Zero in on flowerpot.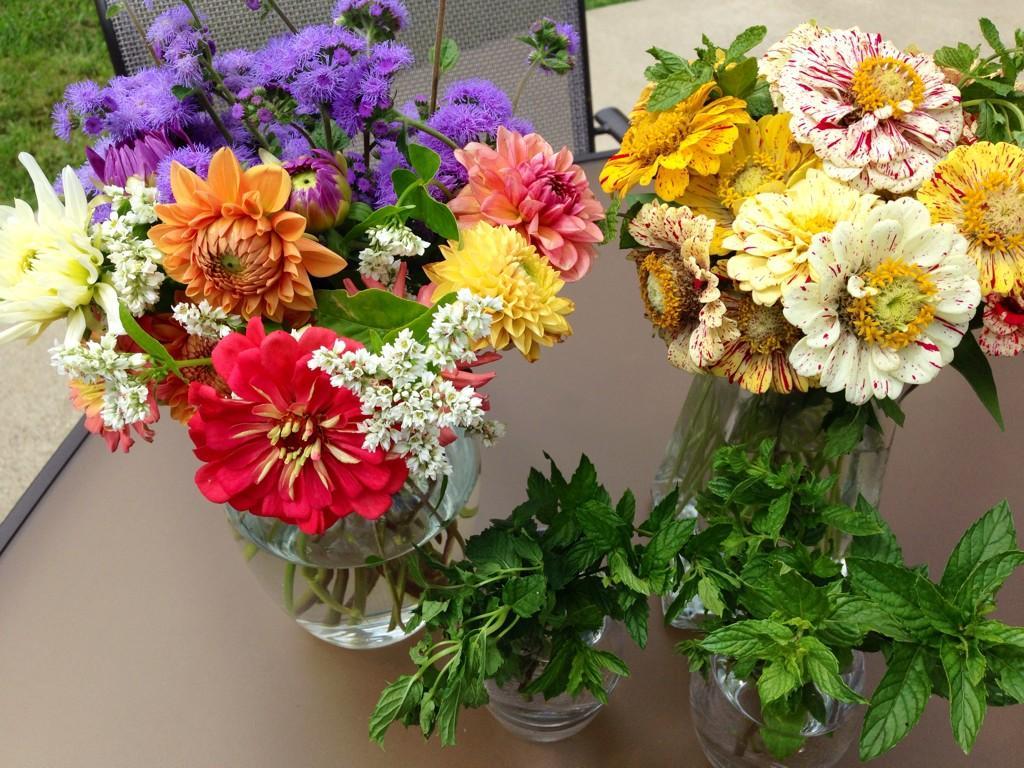
Zeroed in: [221,449,479,651].
